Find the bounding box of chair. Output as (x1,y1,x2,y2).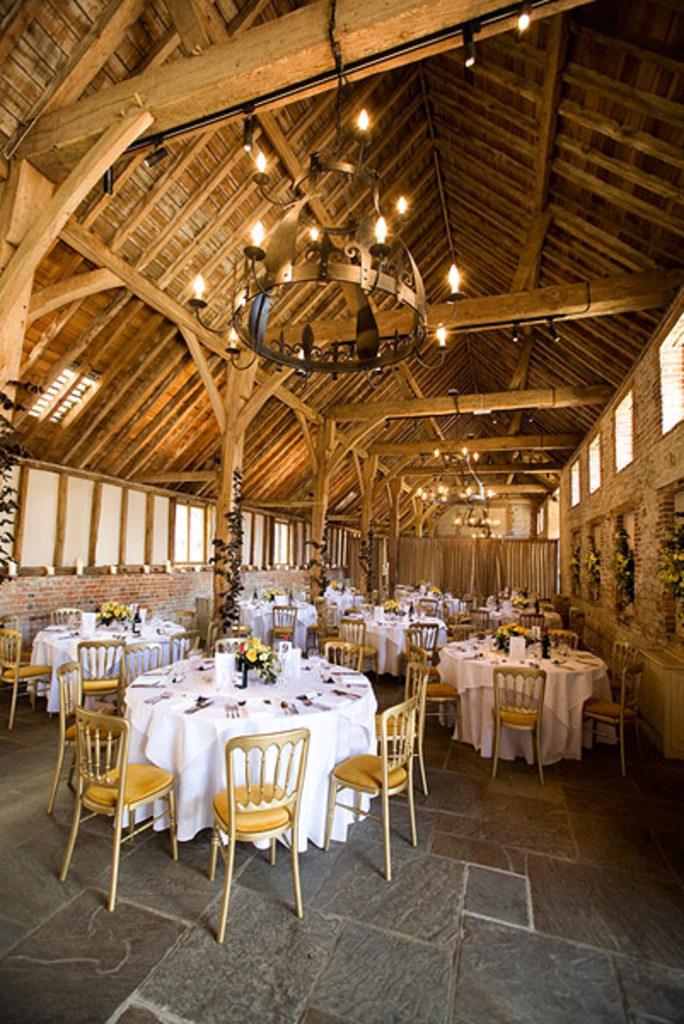
(314,606,333,650).
